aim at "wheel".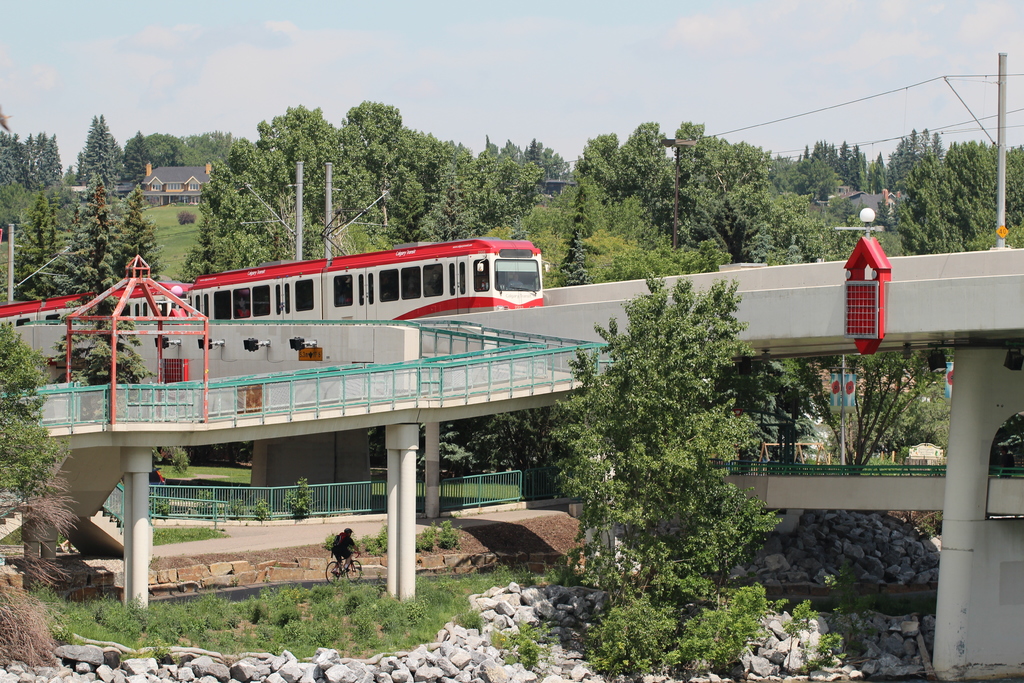
Aimed at <region>324, 555, 348, 586</region>.
